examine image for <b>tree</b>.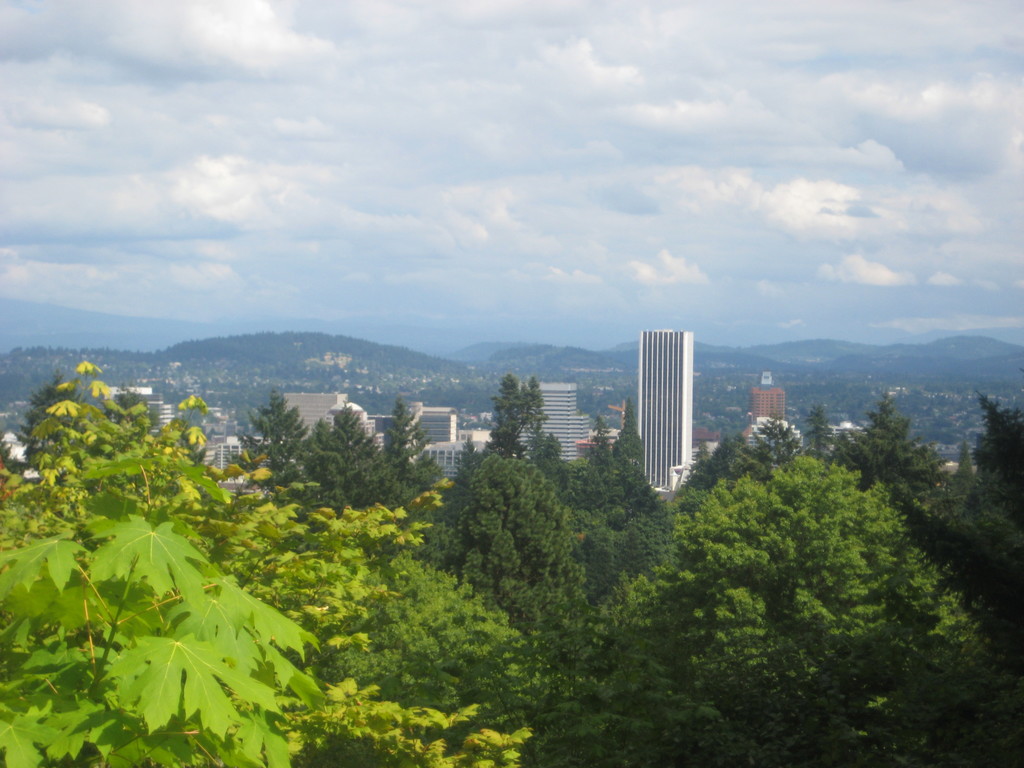
Examination result: [689, 436, 755, 486].
